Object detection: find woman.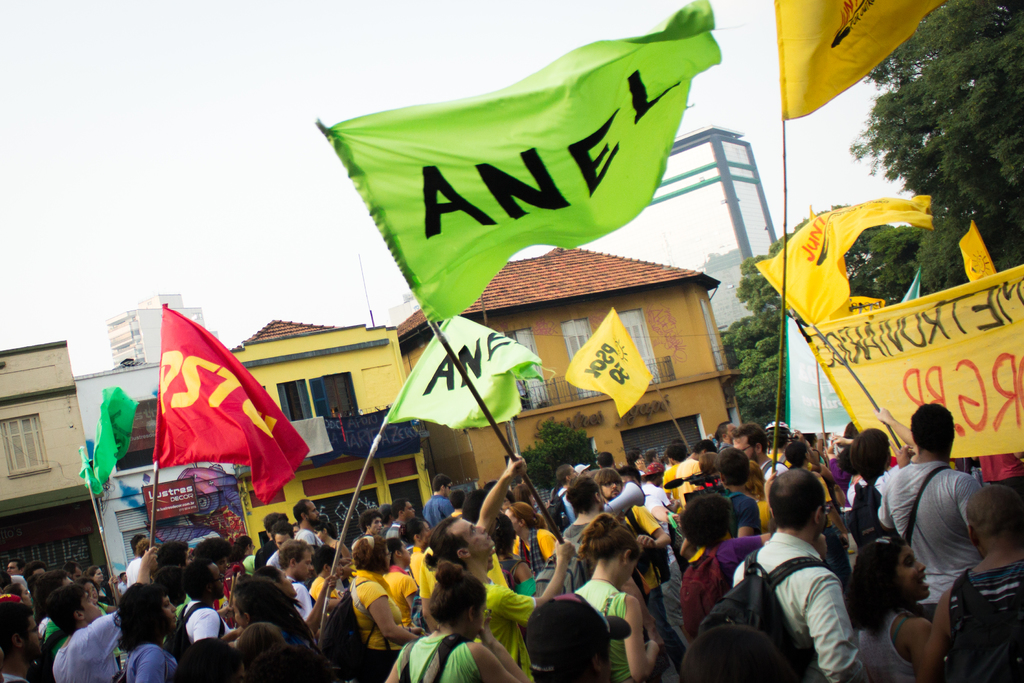
detection(847, 541, 933, 682).
